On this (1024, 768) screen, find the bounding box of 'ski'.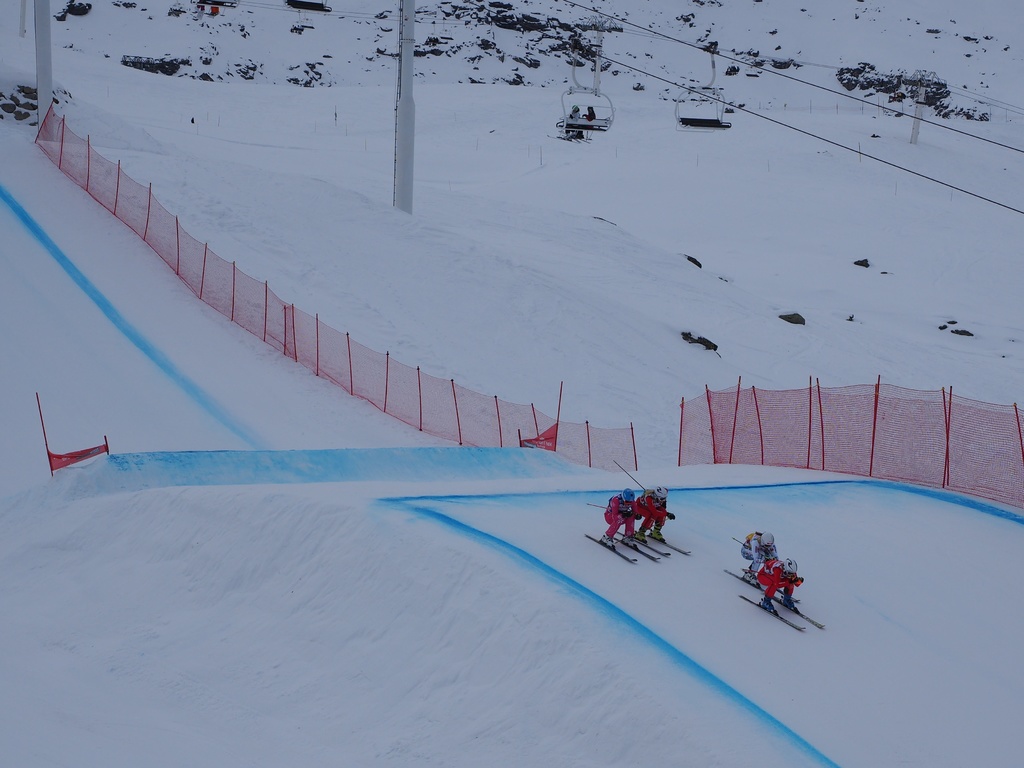
Bounding box: [727, 570, 828, 627].
